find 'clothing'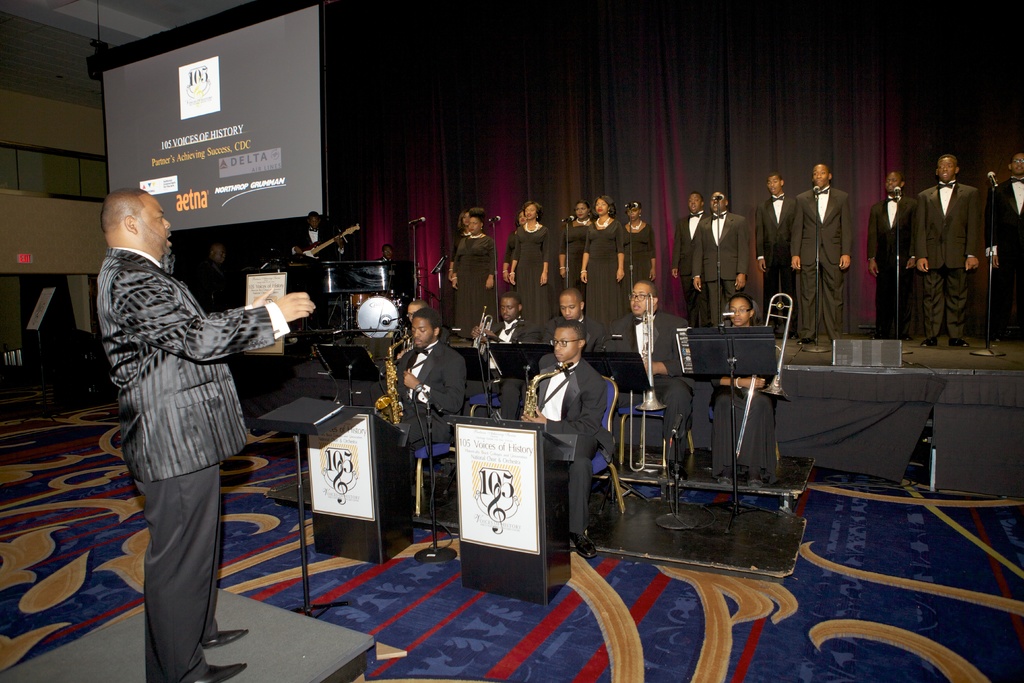
region(392, 341, 467, 522)
